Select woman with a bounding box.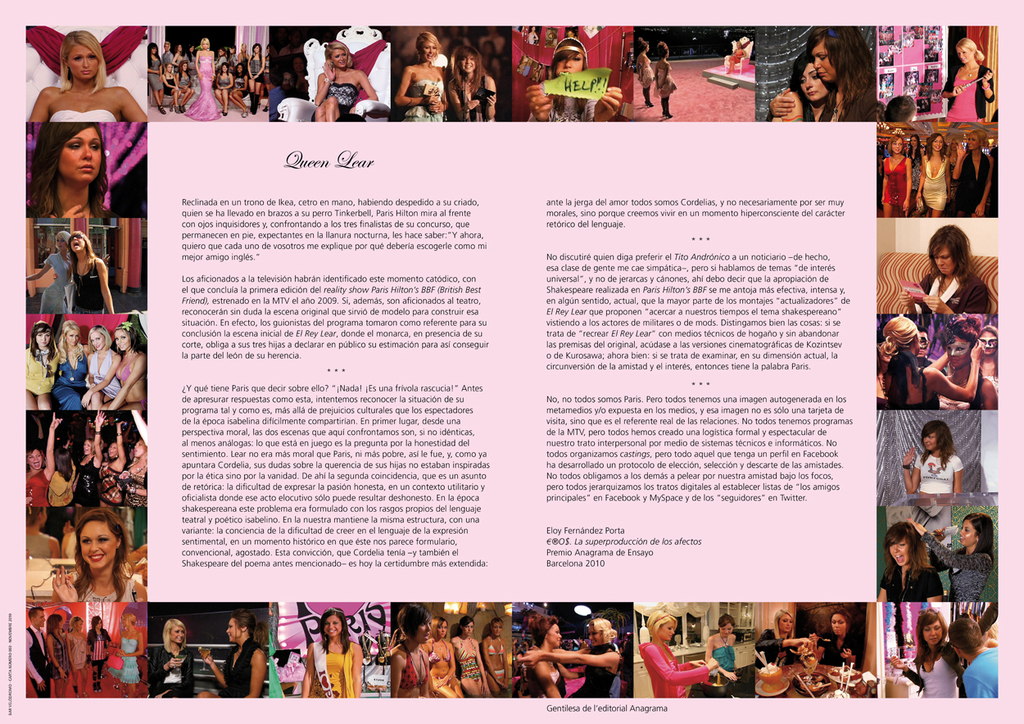
916,513,996,609.
